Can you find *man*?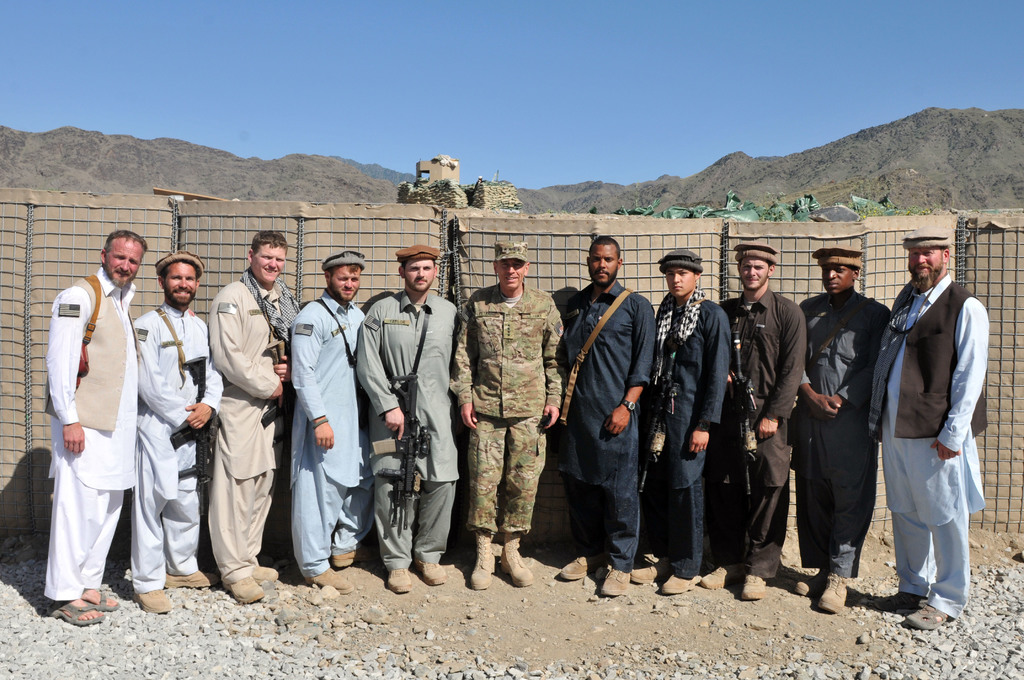
Yes, bounding box: <region>558, 234, 664, 594</region>.
